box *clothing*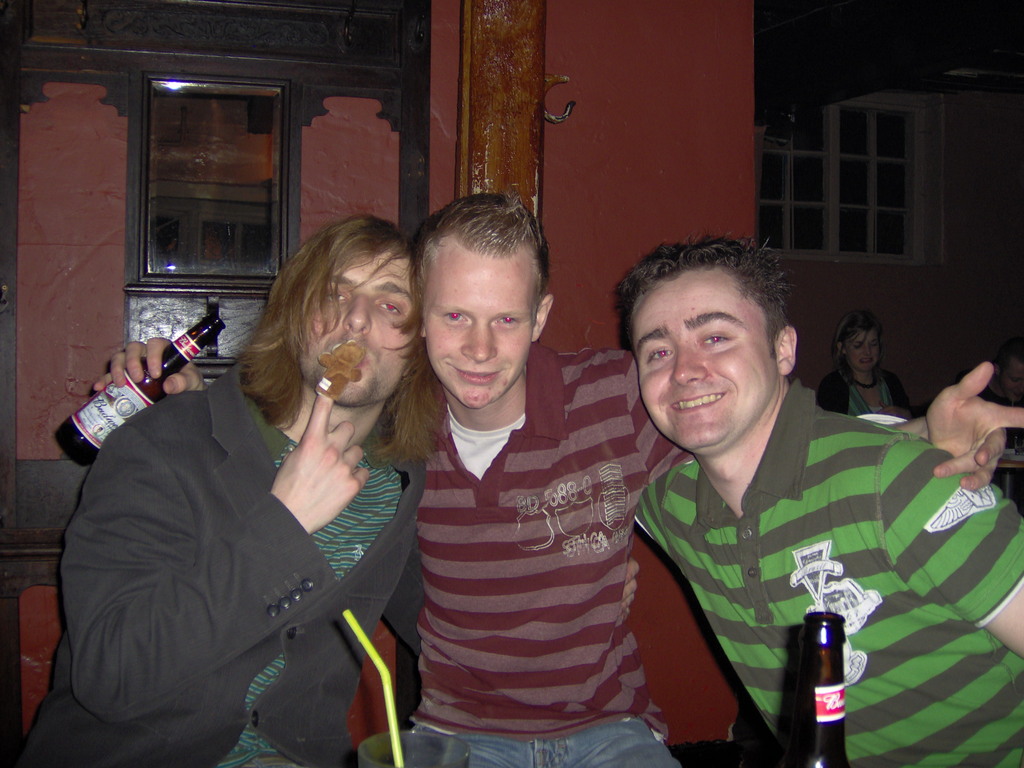
[x1=33, y1=312, x2=439, y2=764]
